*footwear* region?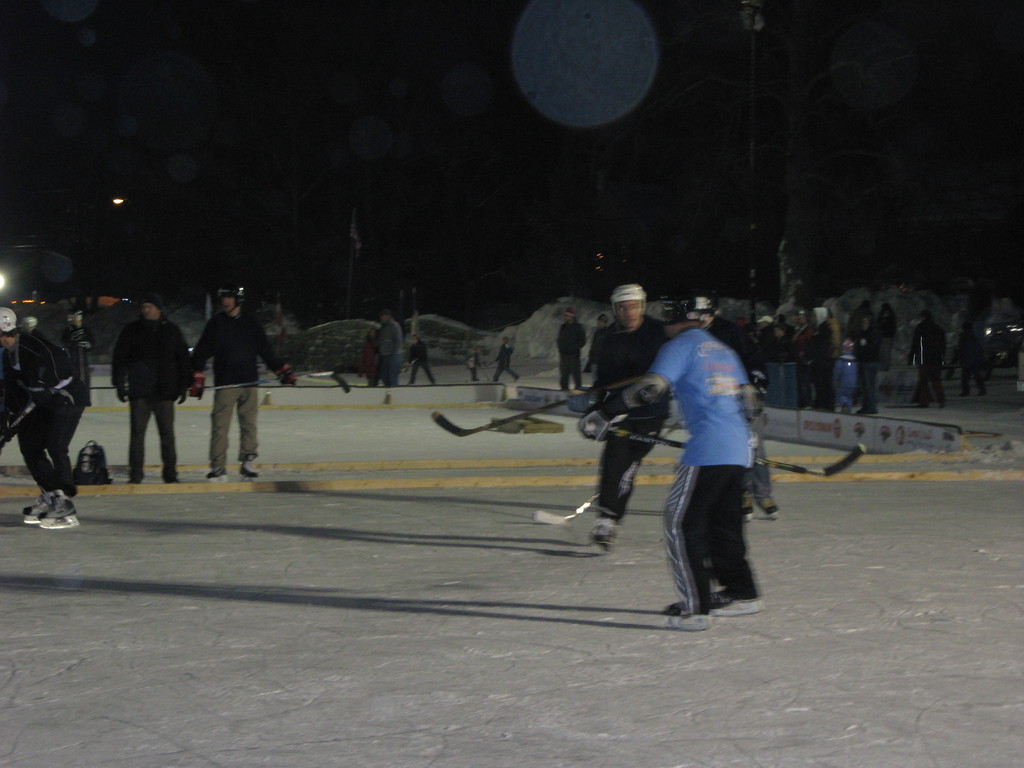
Rect(698, 589, 762, 616)
